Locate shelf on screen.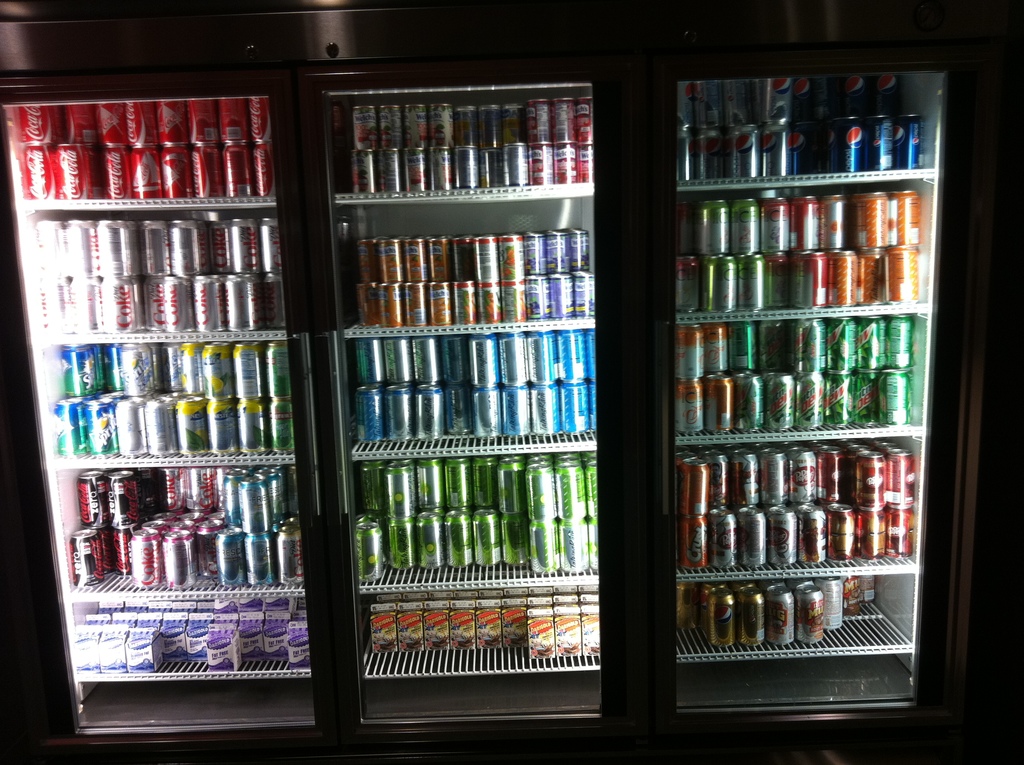
On screen at [x1=330, y1=81, x2=607, y2=202].
